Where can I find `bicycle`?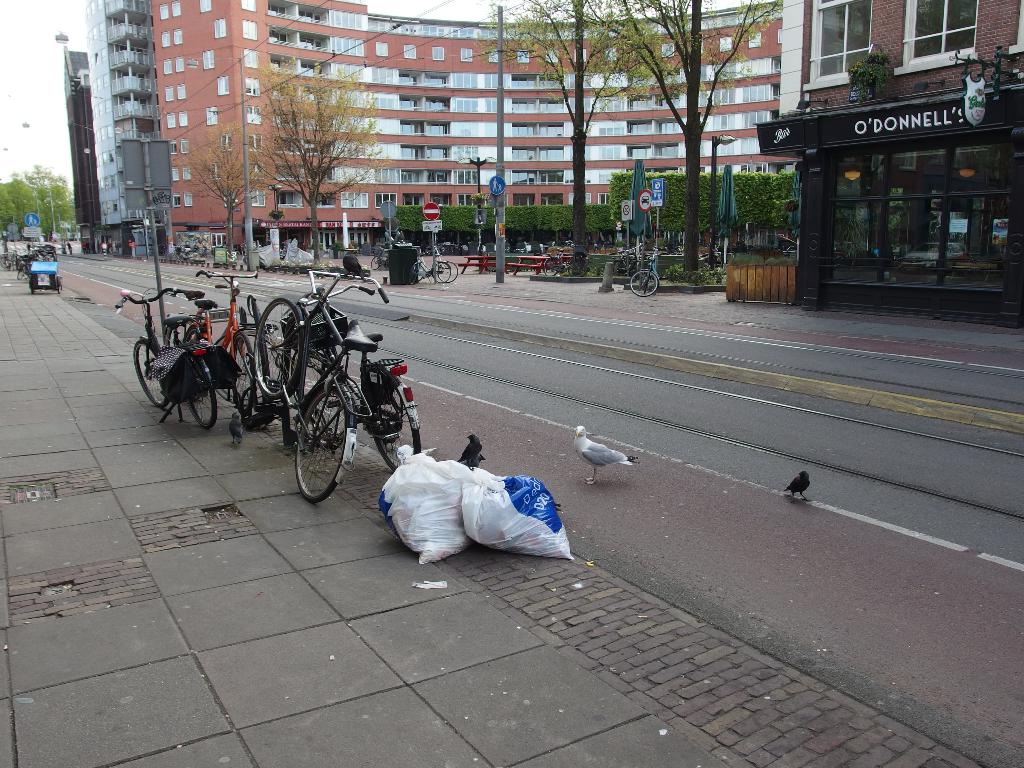
You can find it at locate(415, 243, 451, 282).
